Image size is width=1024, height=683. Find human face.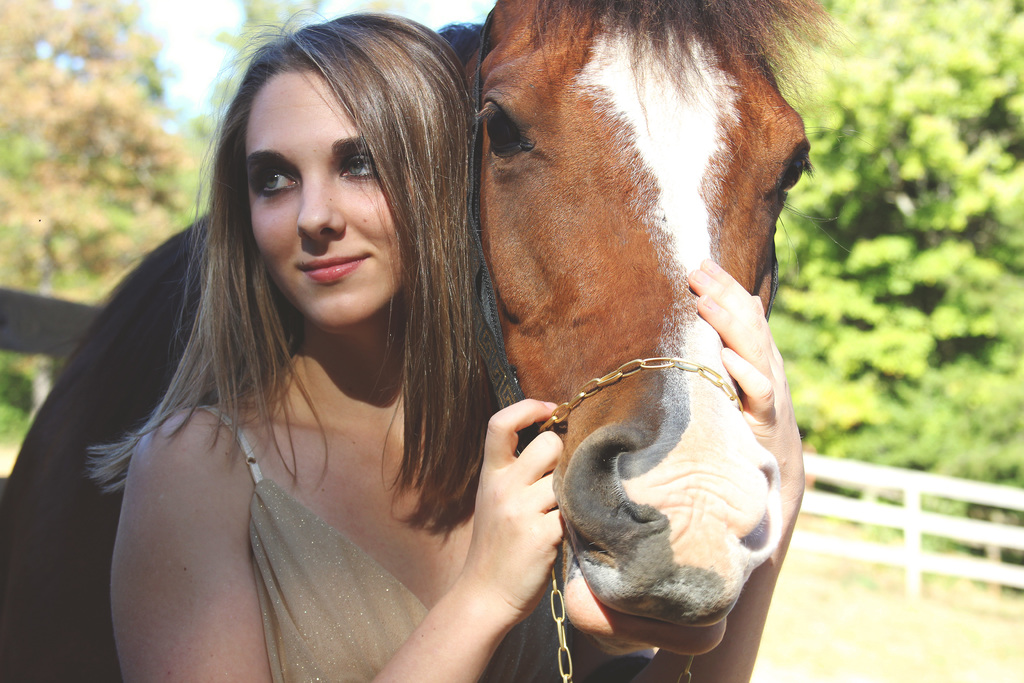
locate(244, 72, 409, 326).
